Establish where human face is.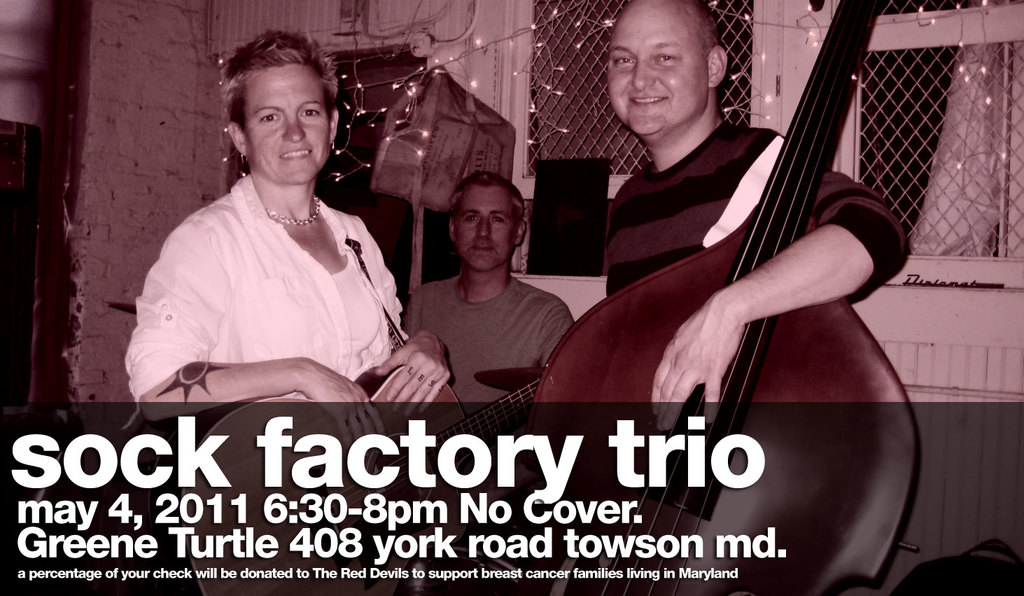
Established at region(609, 0, 705, 136).
